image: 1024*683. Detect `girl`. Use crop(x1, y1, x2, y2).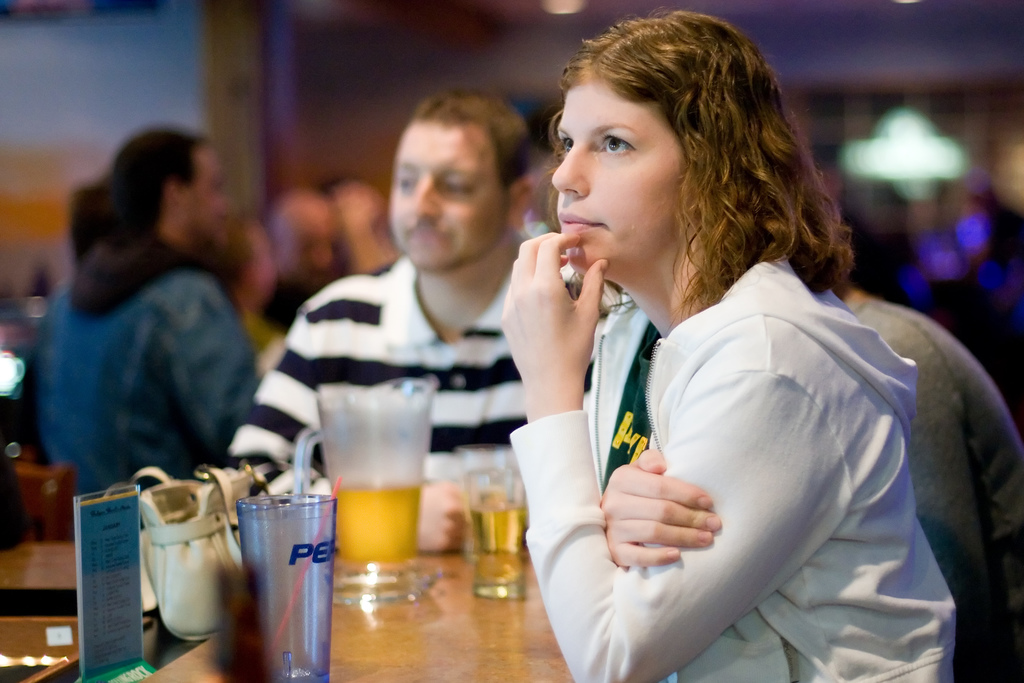
crop(500, 12, 959, 682).
